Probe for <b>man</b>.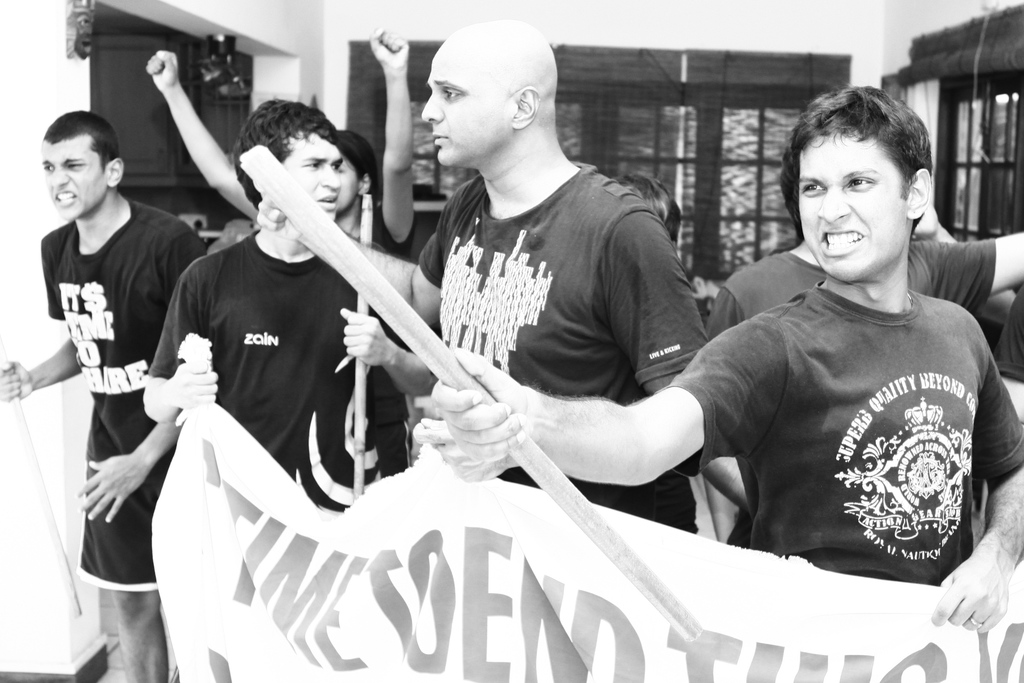
Probe result: [0,105,211,682].
